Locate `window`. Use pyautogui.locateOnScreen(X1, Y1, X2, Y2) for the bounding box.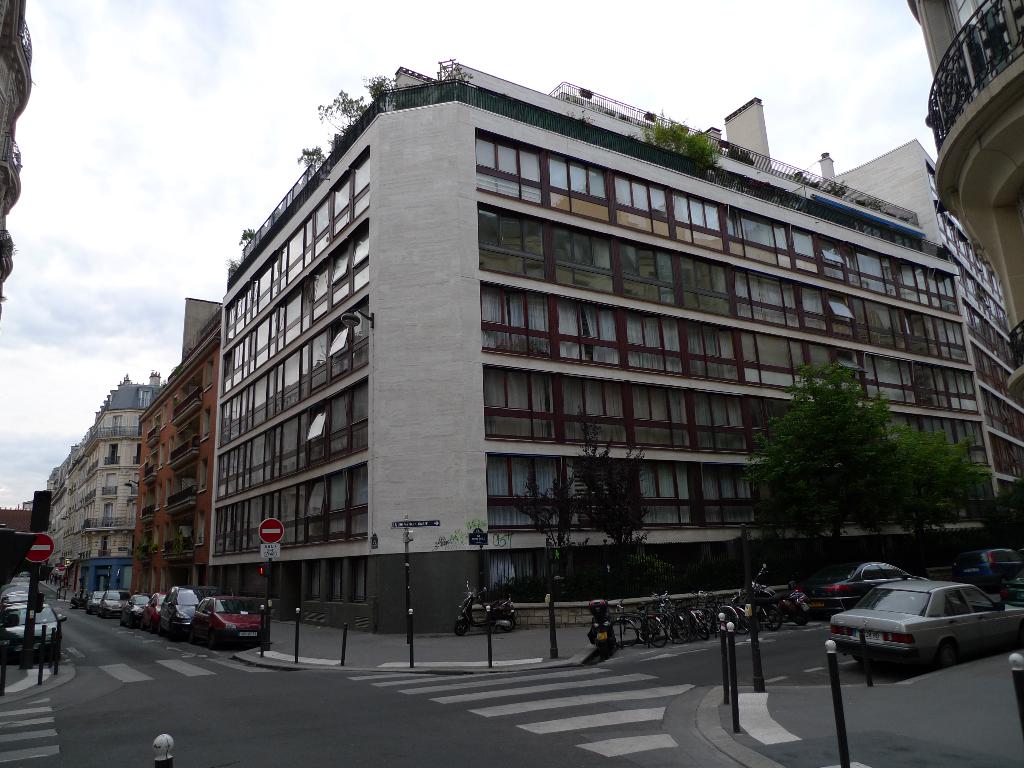
pyautogui.locateOnScreen(349, 465, 374, 538).
